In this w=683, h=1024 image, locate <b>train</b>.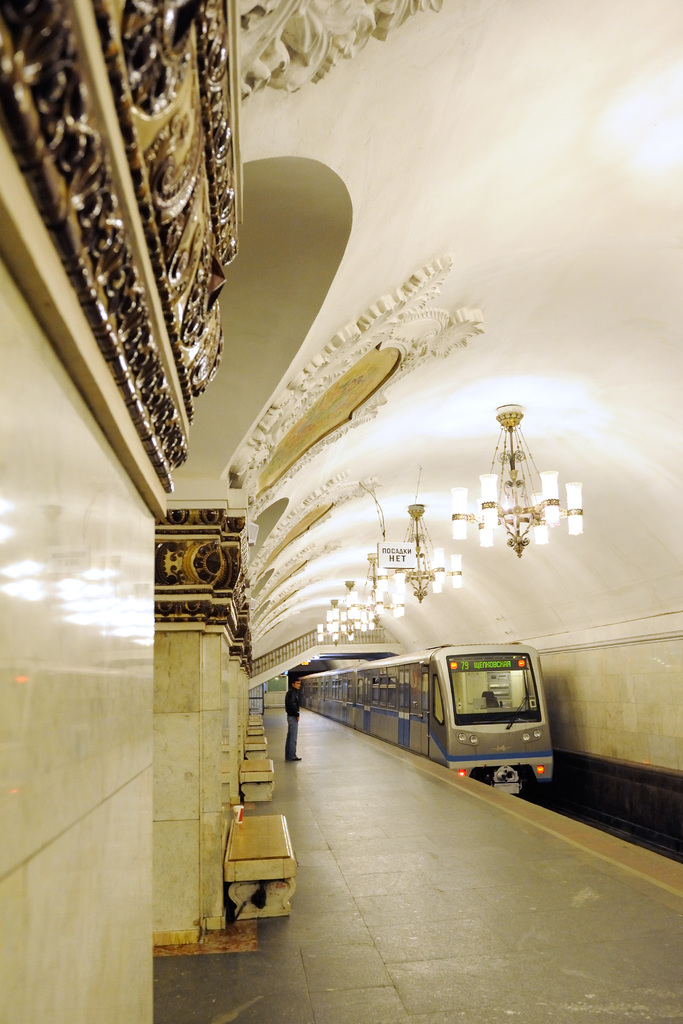
Bounding box: rect(302, 638, 556, 796).
